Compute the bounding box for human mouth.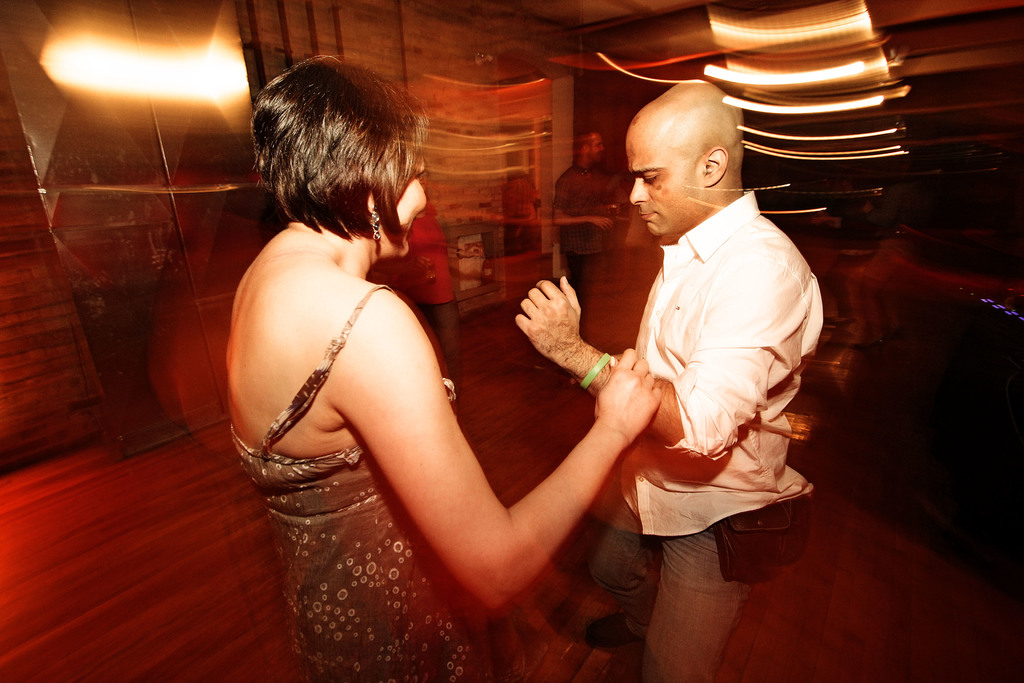
[left=640, top=211, right=656, bottom=214].
